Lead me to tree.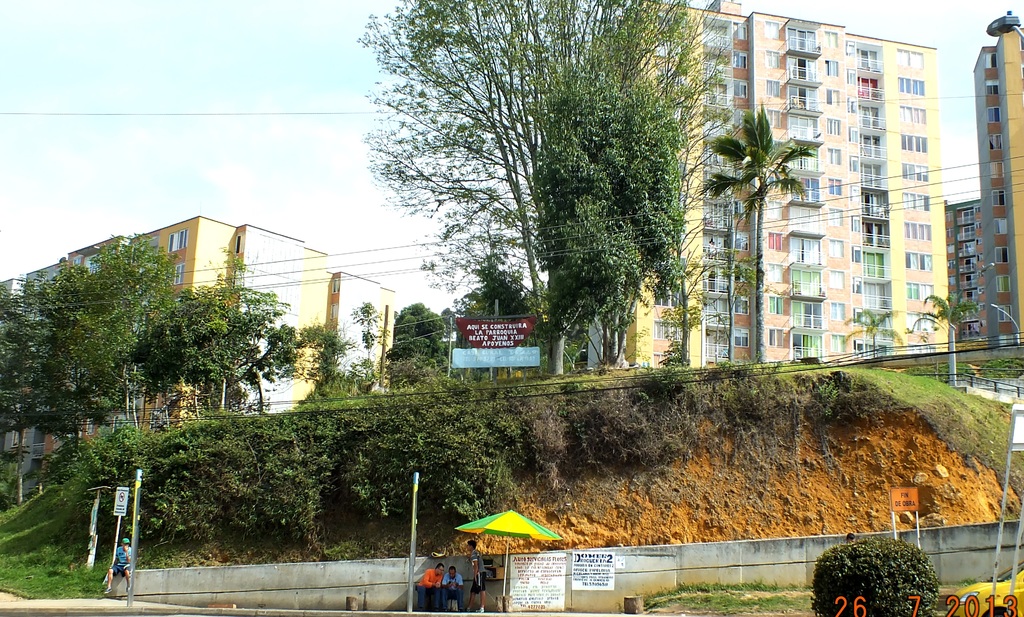
Lead to <bbox>697, 99, 817, 361</bbox>.
